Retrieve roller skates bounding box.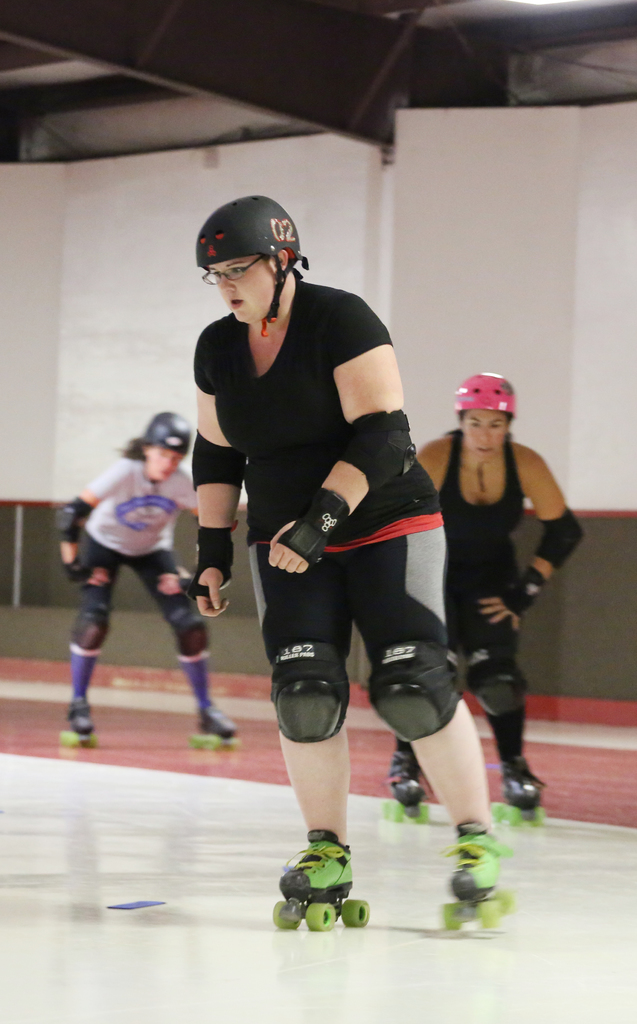
Bounding box: crop(441, 820, 515, 935).
